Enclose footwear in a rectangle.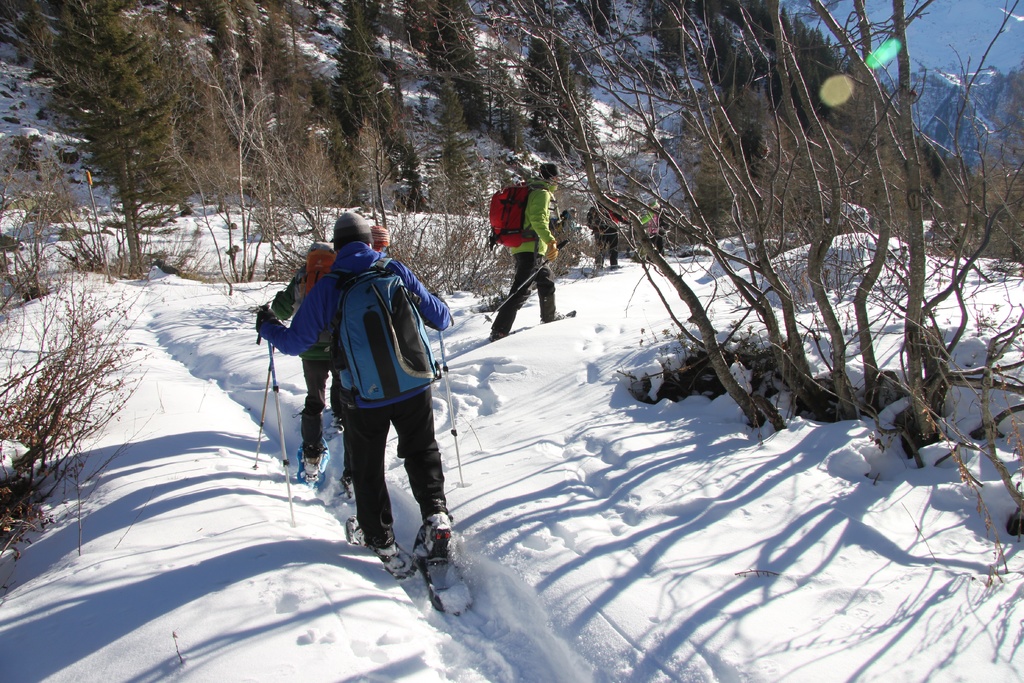
[x1=352, y1=525, x2=399, y2=554].
